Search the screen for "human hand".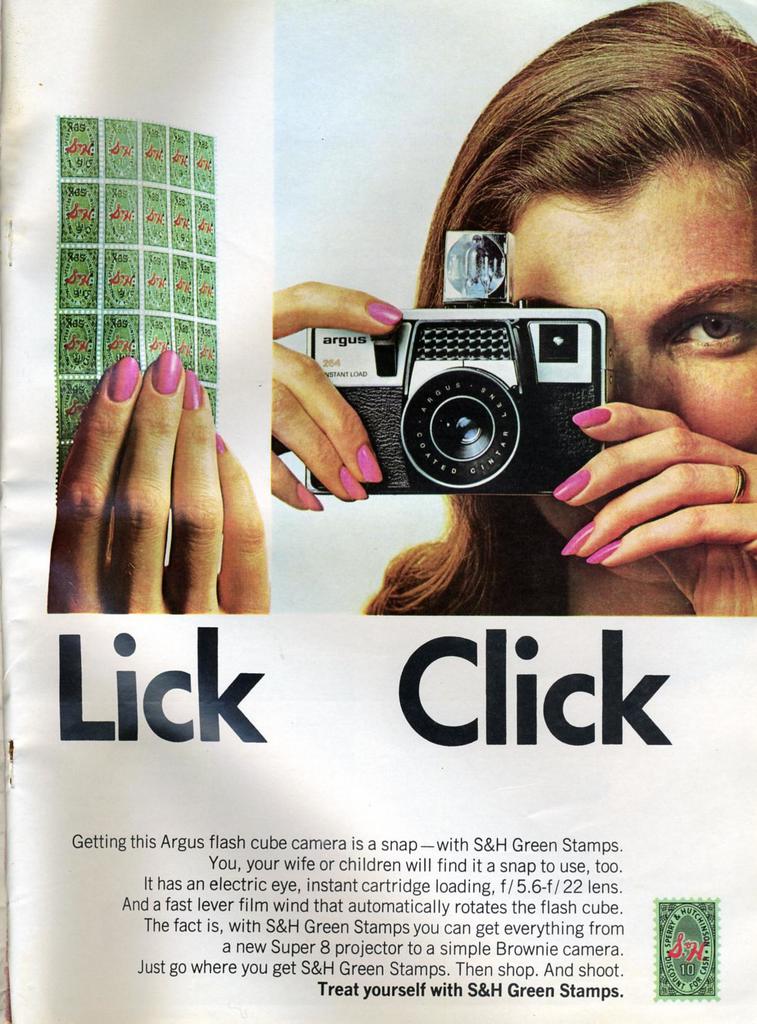
Found at <region>48, 325, 283, 612</region>.
